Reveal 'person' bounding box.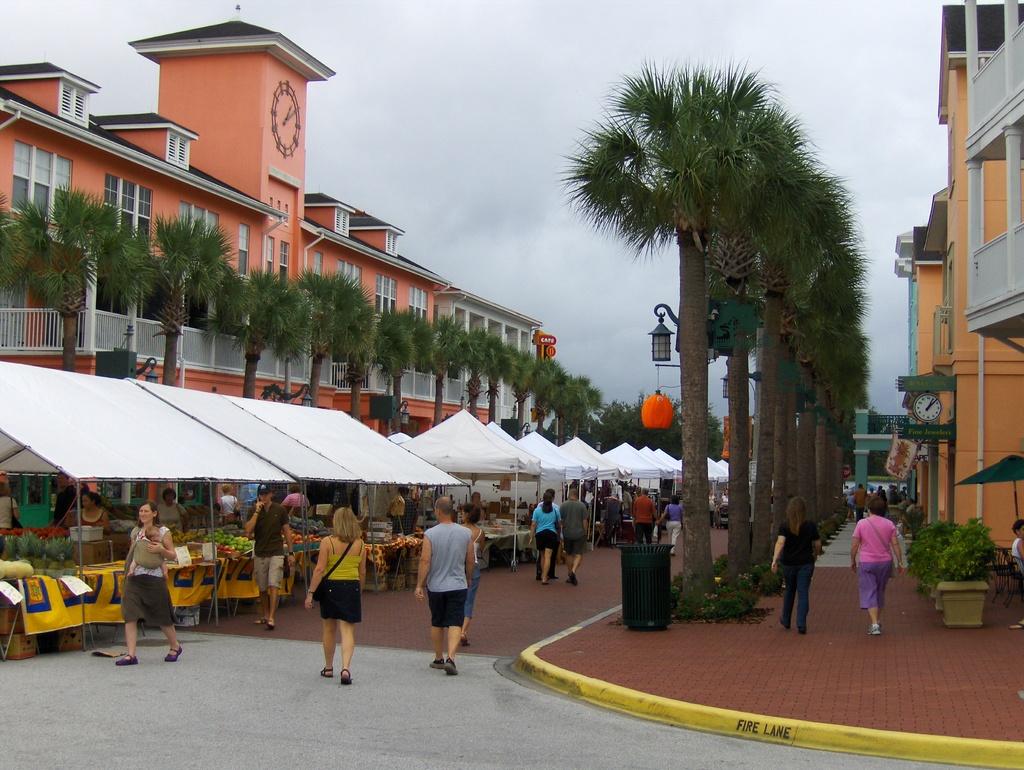
Revealed: bbox(305, 508, 368, 682).
